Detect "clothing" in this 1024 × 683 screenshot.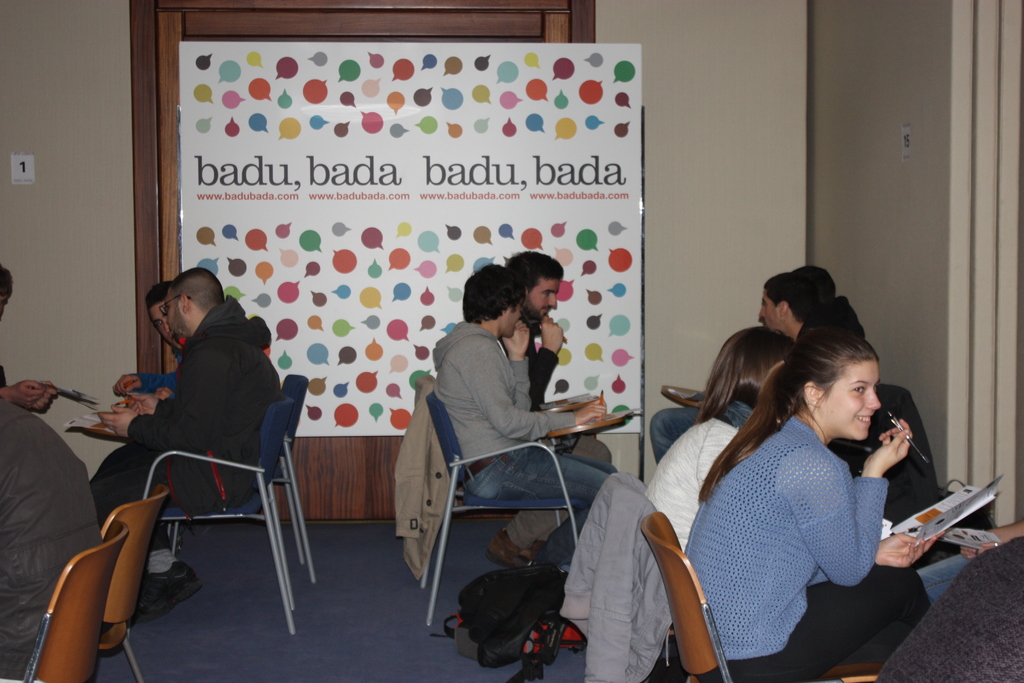
Detection: BBox(0, 399, 106, 682).
